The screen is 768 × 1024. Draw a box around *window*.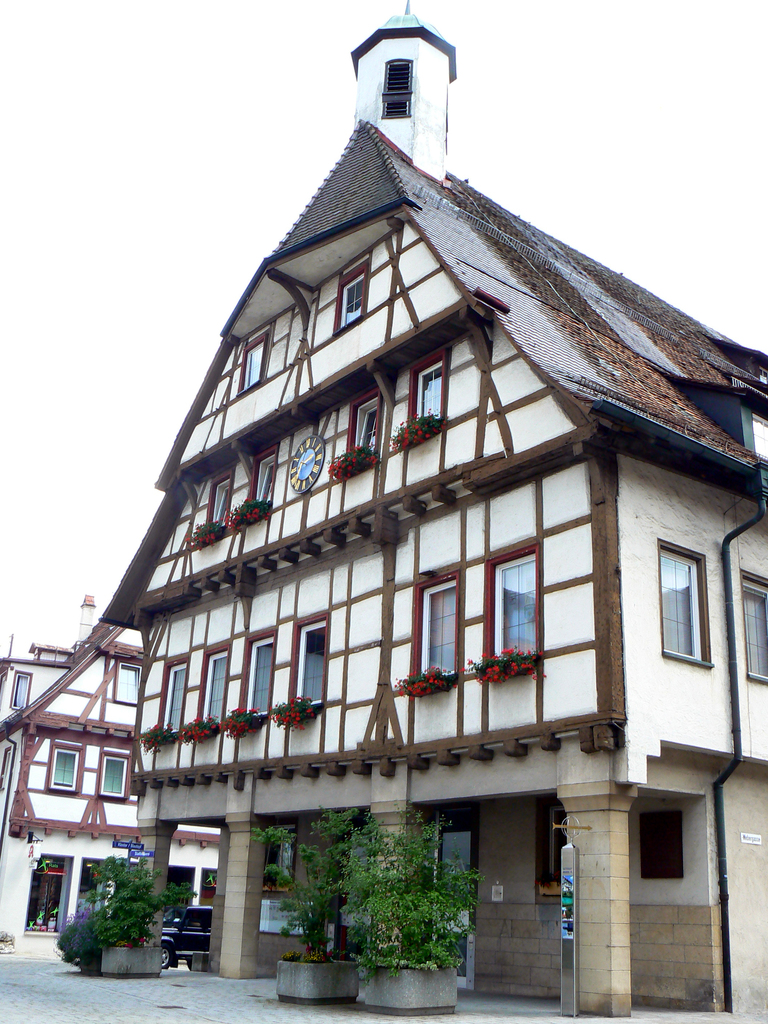
[left=746, top=578, right=767, bottom=672].
